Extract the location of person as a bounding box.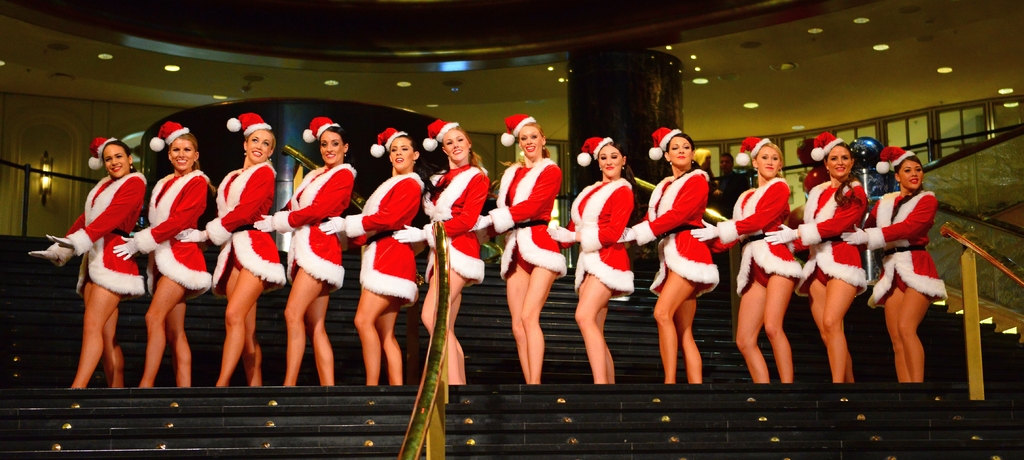
<bbox>247, 111, 352, 386</bbox>.
